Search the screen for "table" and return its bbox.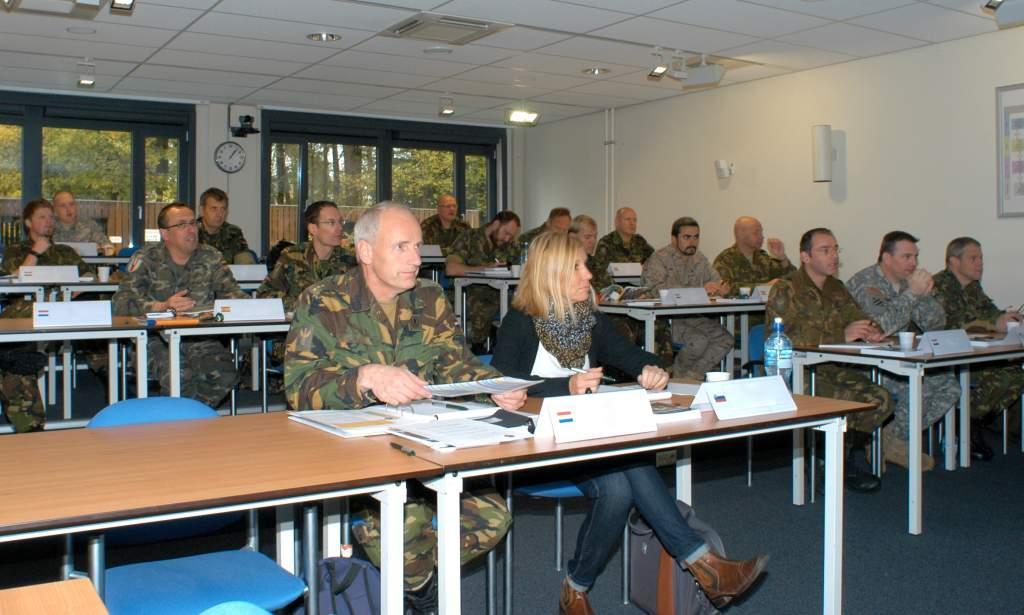
Found: BBox(66, 280, 261, 304).
